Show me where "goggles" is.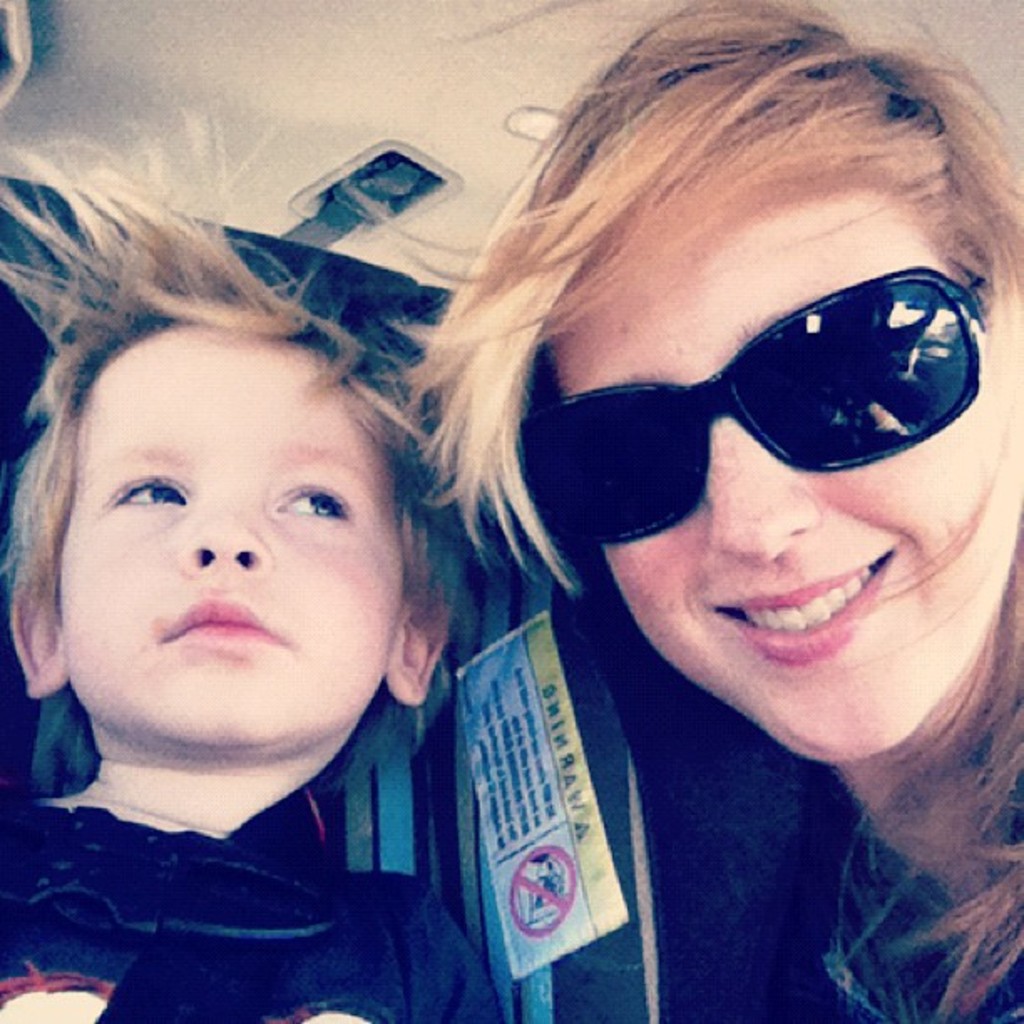
"goggles" is at {"left": 519, "top": 256, "right": 987, "bottom": 549}.
